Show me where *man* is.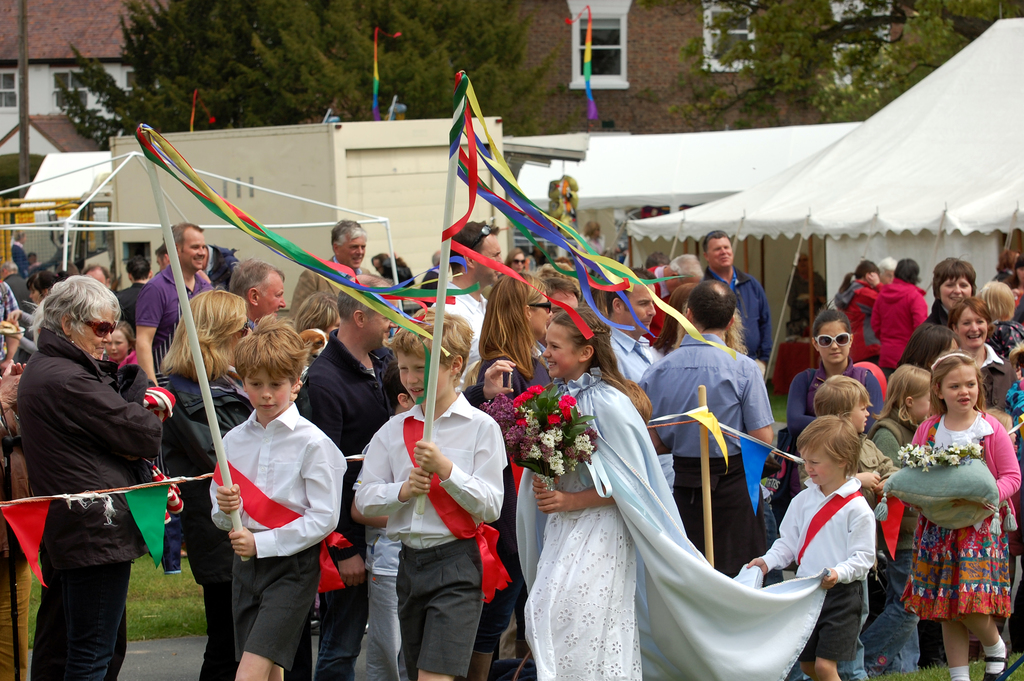
*man* is at (703, 225, 779, 368).
